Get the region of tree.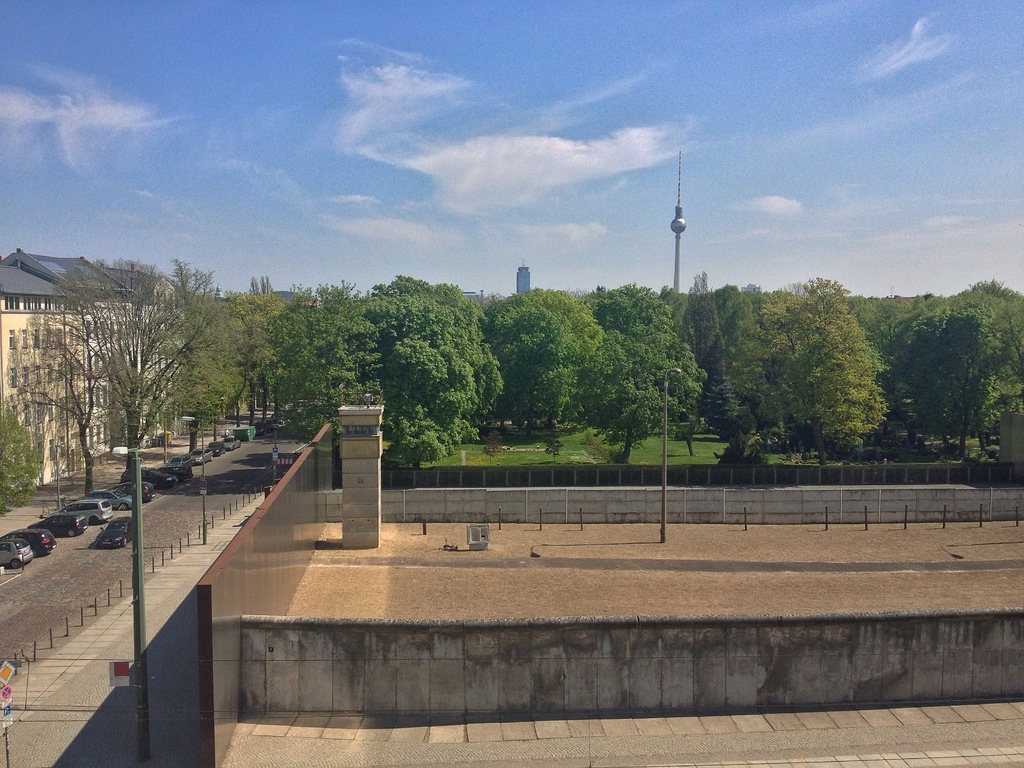
detection(758, 265, 888, 473).
